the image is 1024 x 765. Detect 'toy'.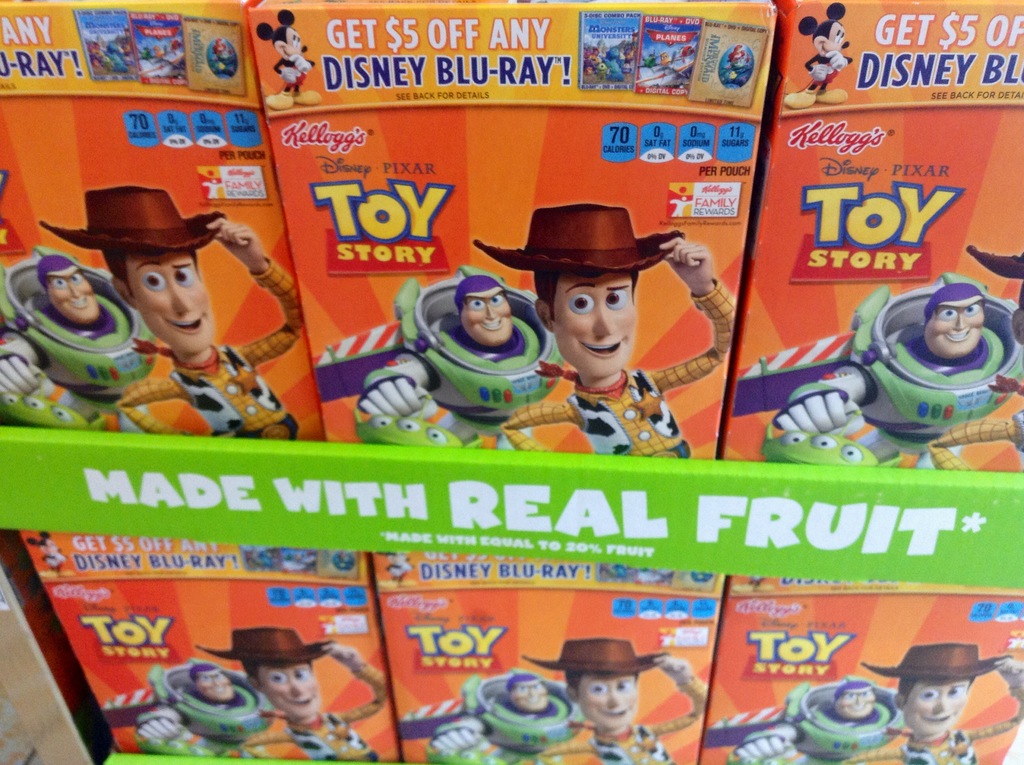
Detection: box(728, 574, 774, 594).
